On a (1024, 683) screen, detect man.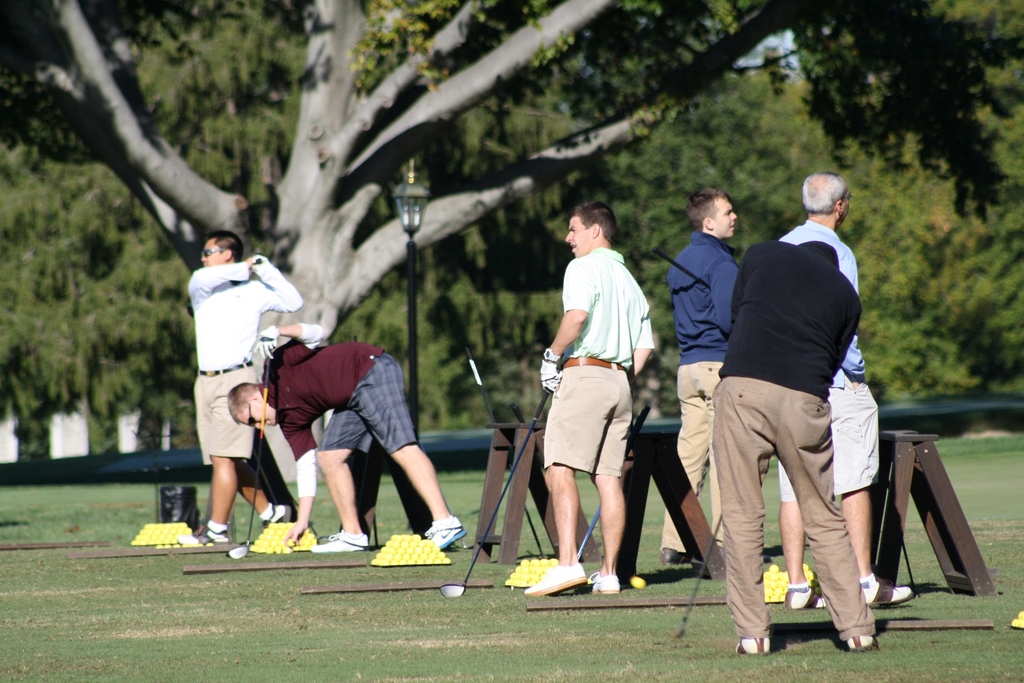
774, 170, 915, 611.
